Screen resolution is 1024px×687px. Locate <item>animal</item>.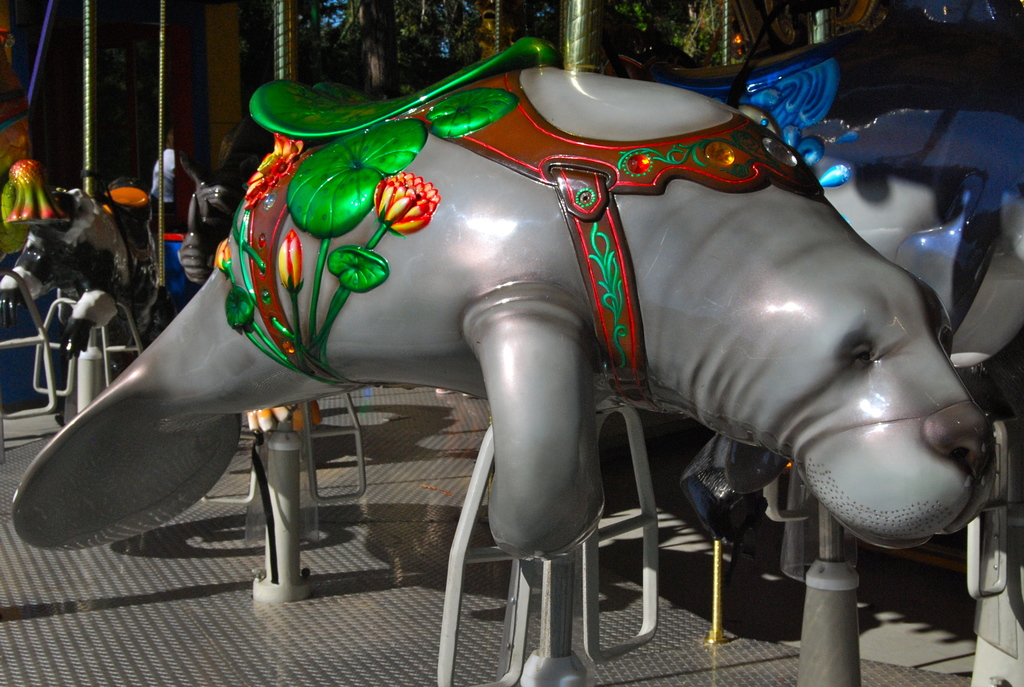
{"left": 19, "top": 38, "right": 1000, "bottom": 686}.
